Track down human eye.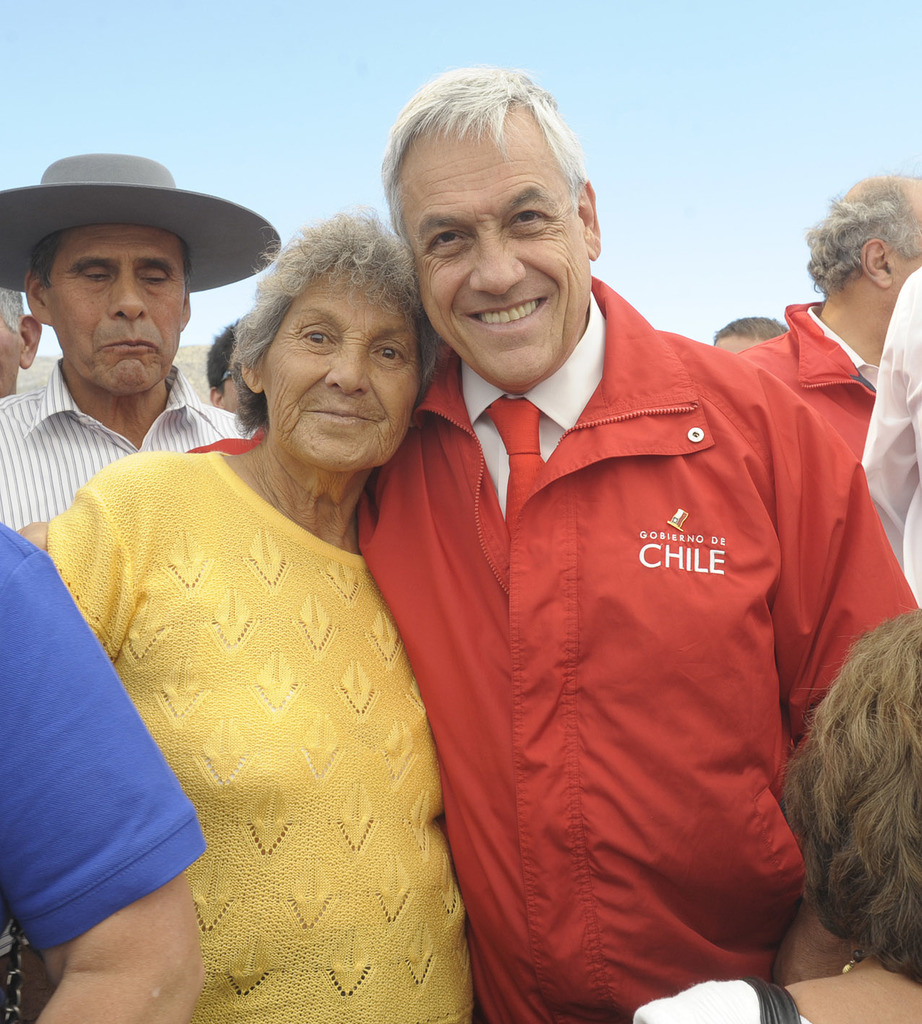
Tracked to 72/266/115/287.
